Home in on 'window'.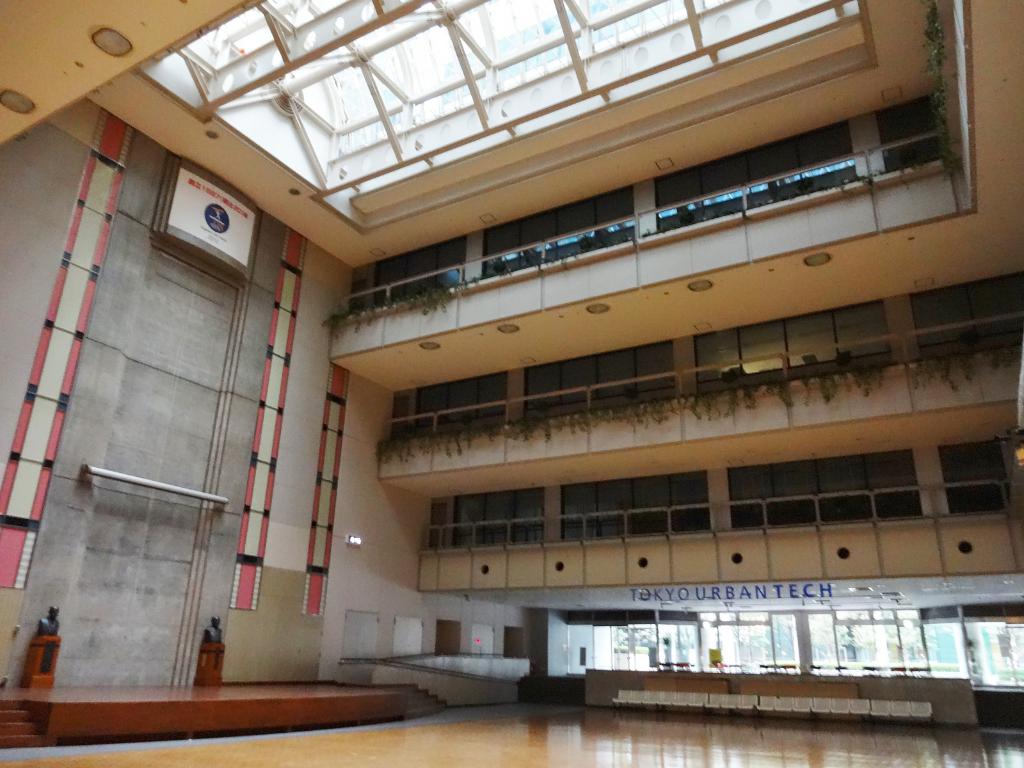
Homed in at BBox(371, 230, 465, 310).
